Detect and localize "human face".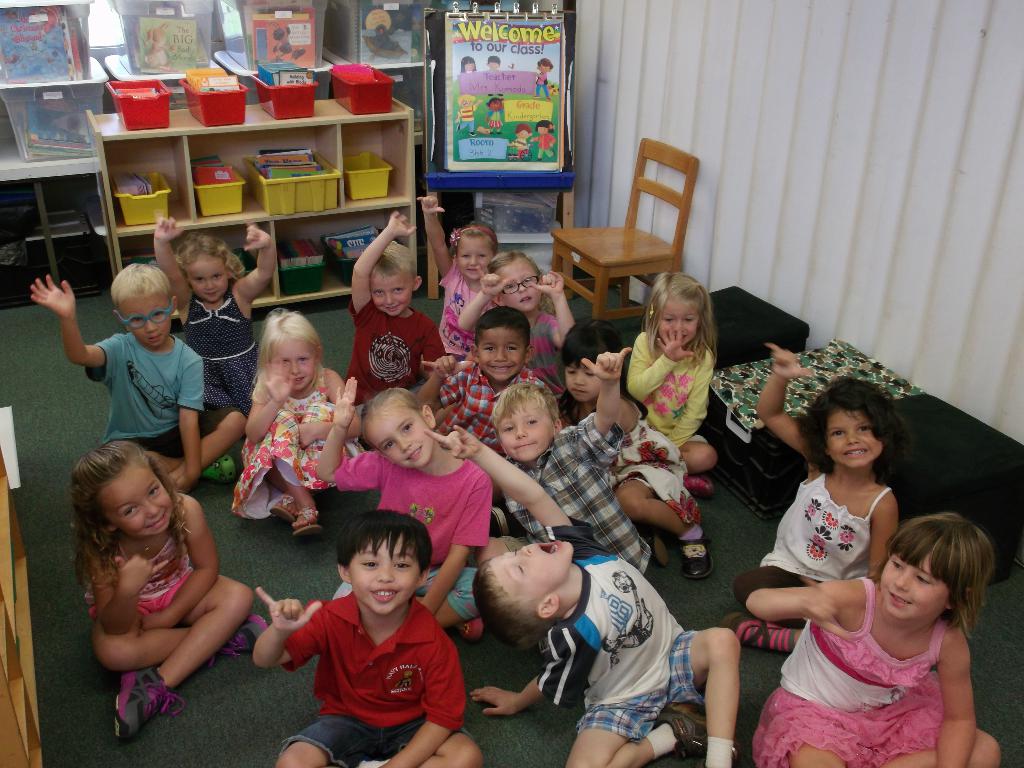
Localized at 185, 254, 226, 301.
